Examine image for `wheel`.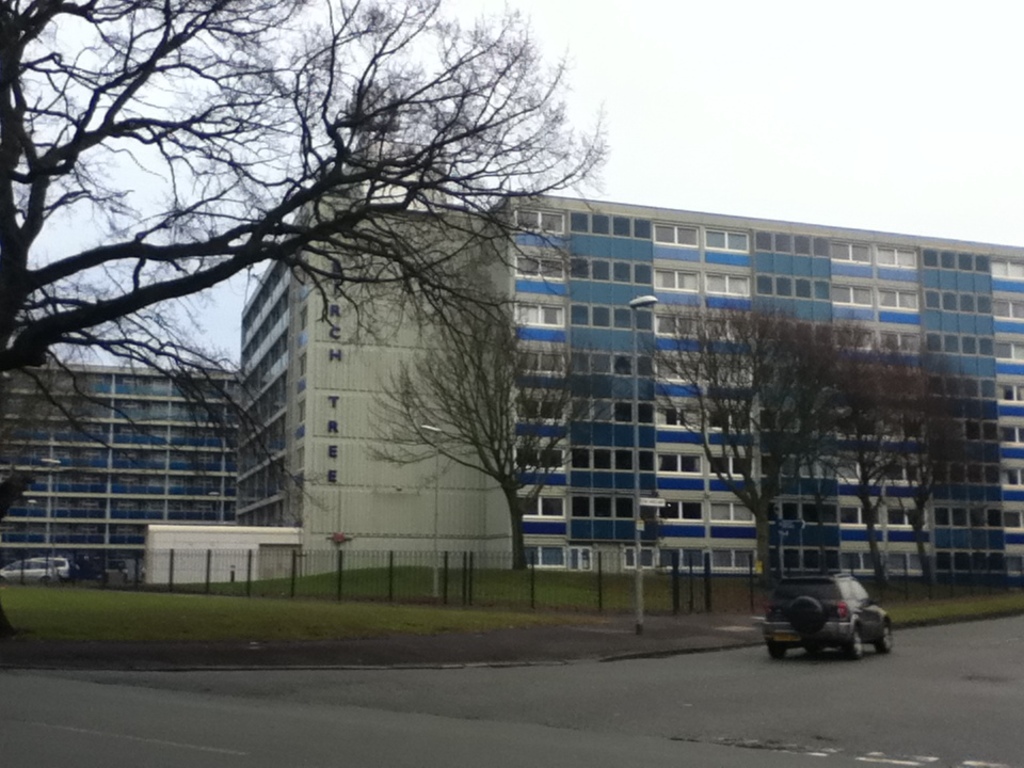
Examination result: bbox=(875, 623, 893, 653).
